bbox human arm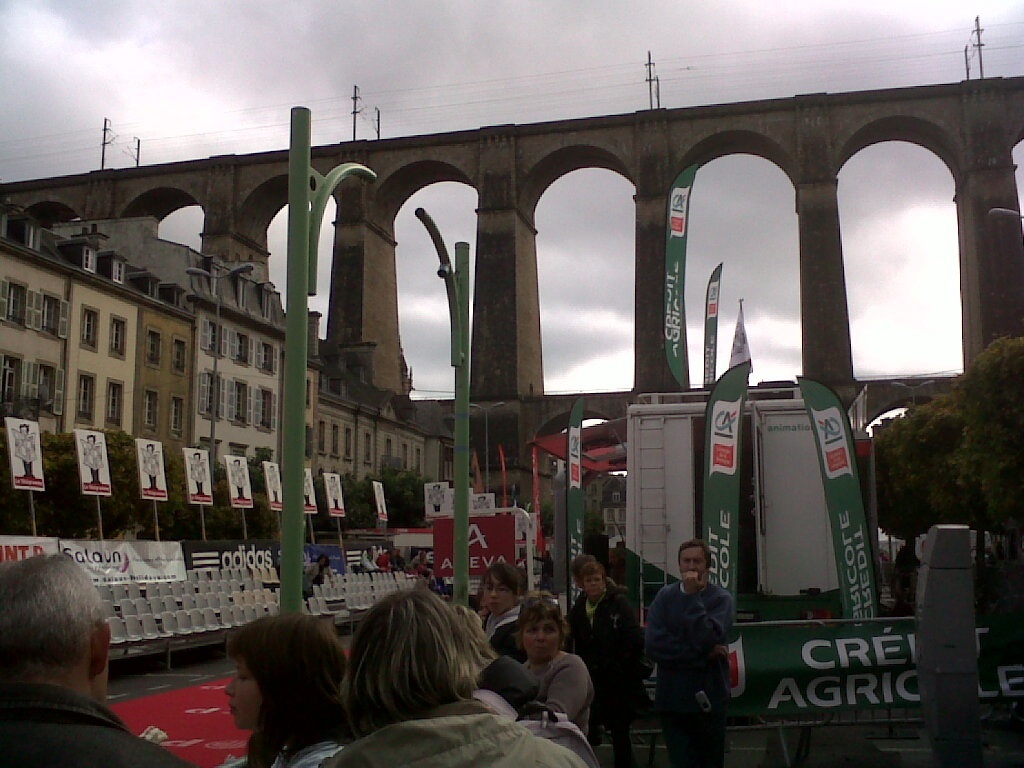
crop(637, 585, 674, 660)
